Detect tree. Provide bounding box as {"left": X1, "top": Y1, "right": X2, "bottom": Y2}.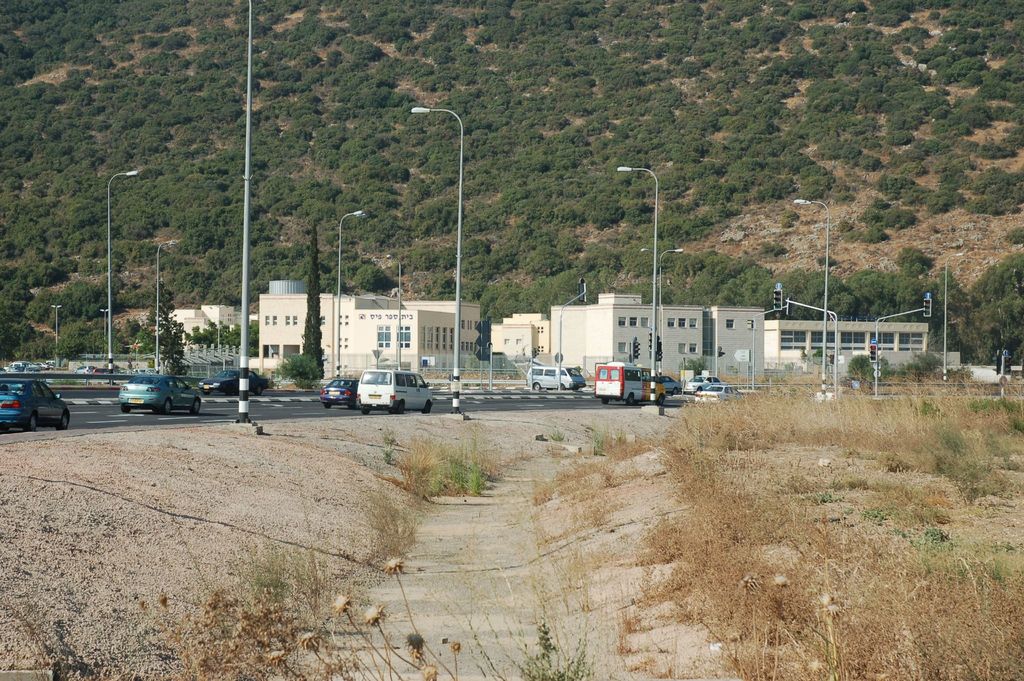
{"left": 140, "top": 285, "right": 203, "bottom": 379}.
